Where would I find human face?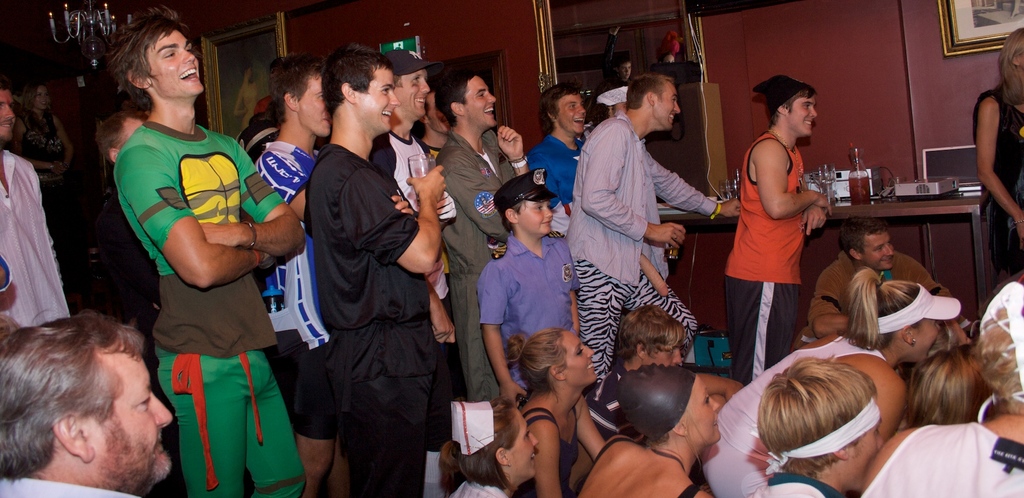
At left=148, top=19, right=197, bottom=90.
